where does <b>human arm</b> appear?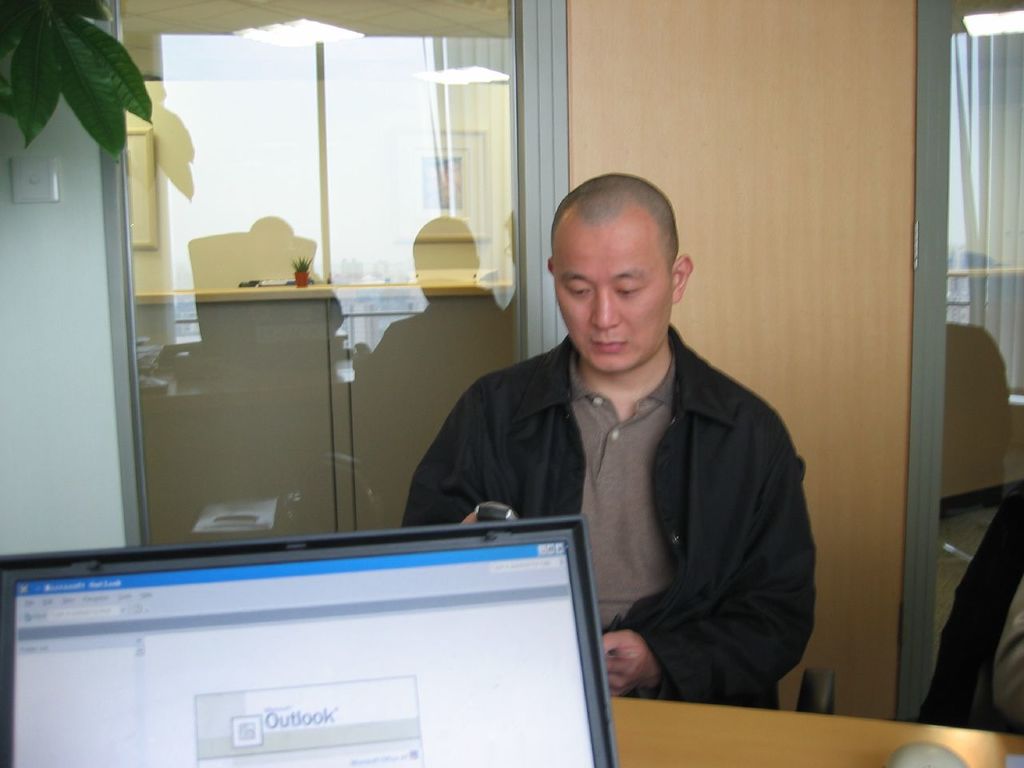
Appears at bbox=[597, 386, 827, 698].
